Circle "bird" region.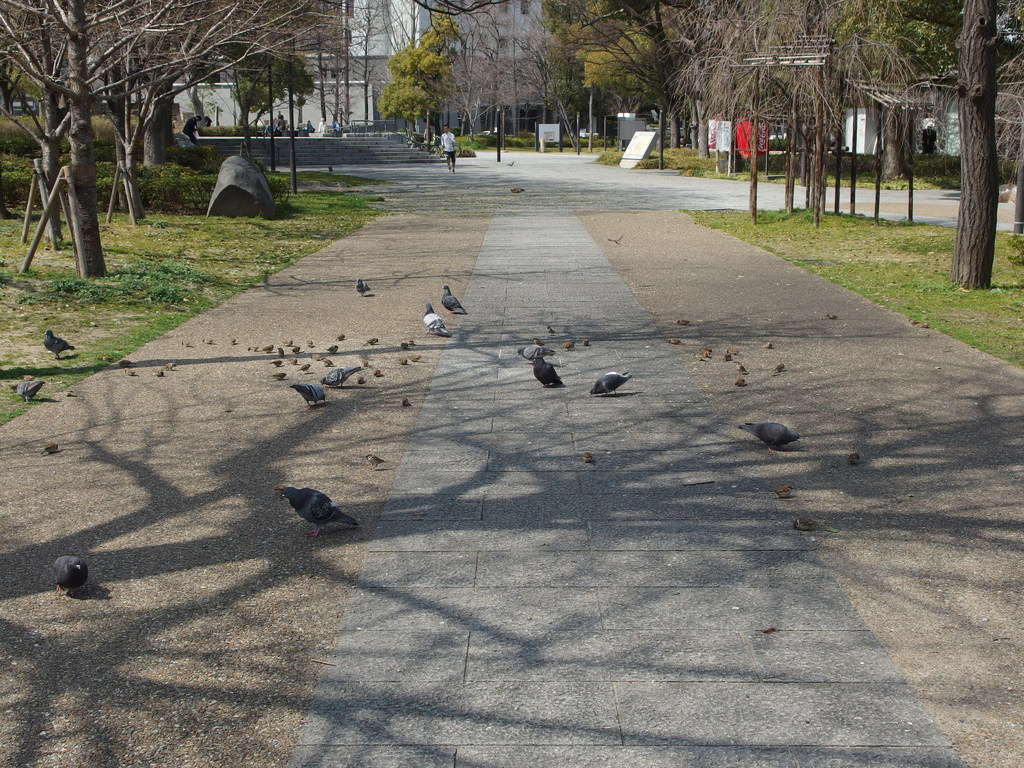
Region: pyautogui.locateOnScreen(440, 284, 467, 314).
